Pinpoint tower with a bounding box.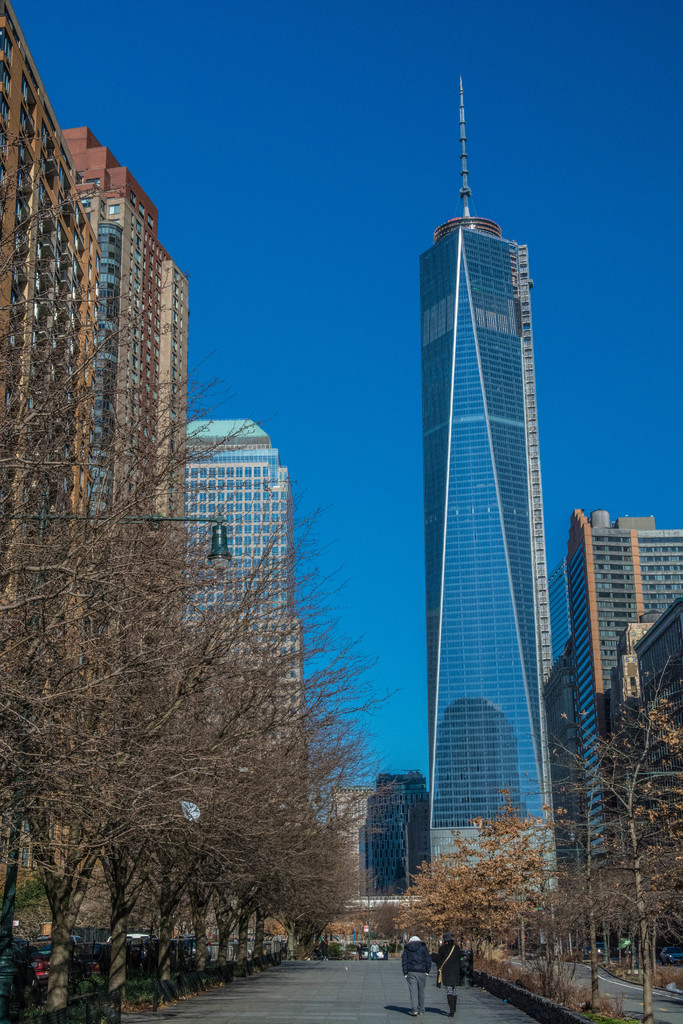
<box>62,115,190,1002</box>.
